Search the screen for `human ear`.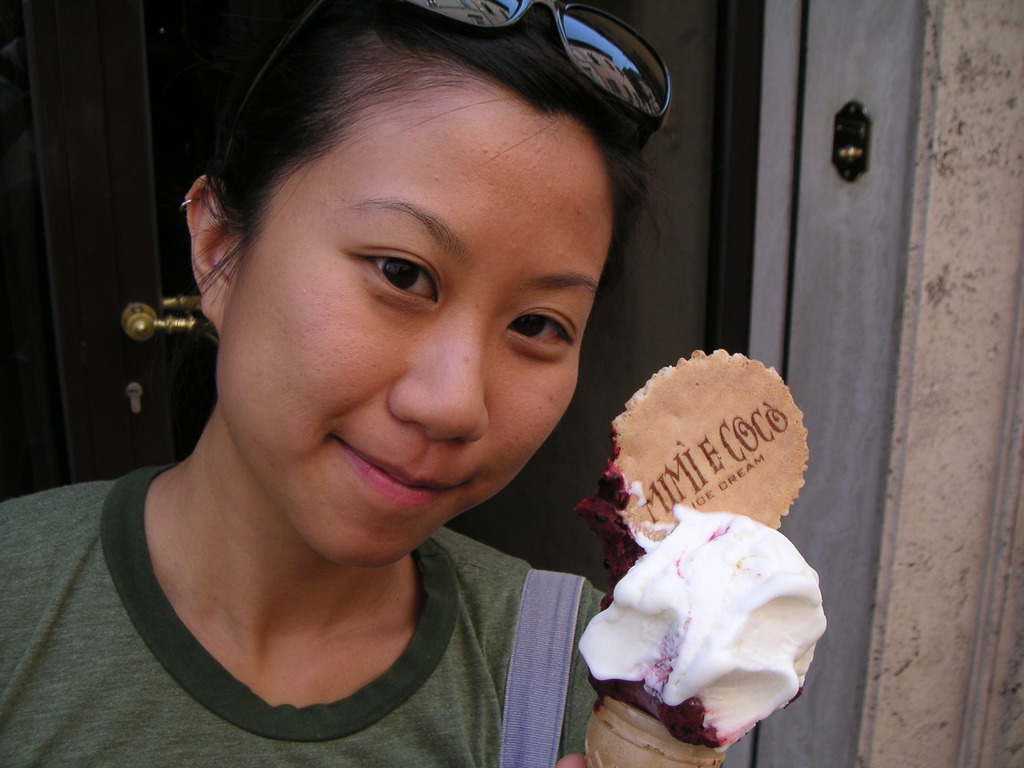
Found at [x1=181, y1=173, x2=244, y2=335].
